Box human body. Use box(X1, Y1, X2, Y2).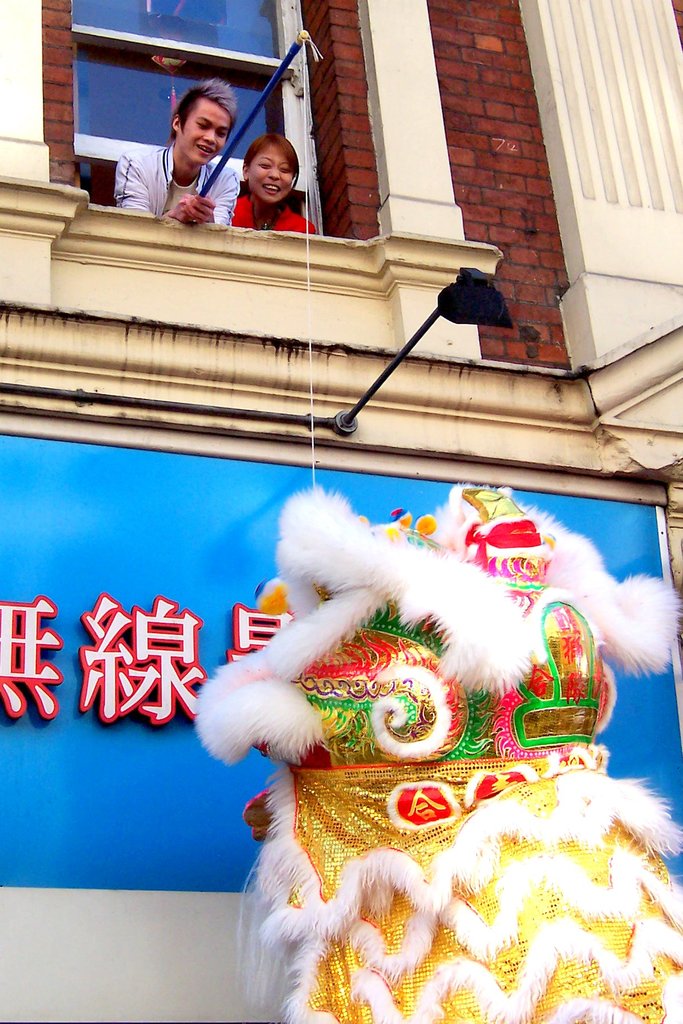
box(118, 79, 239, 231).
